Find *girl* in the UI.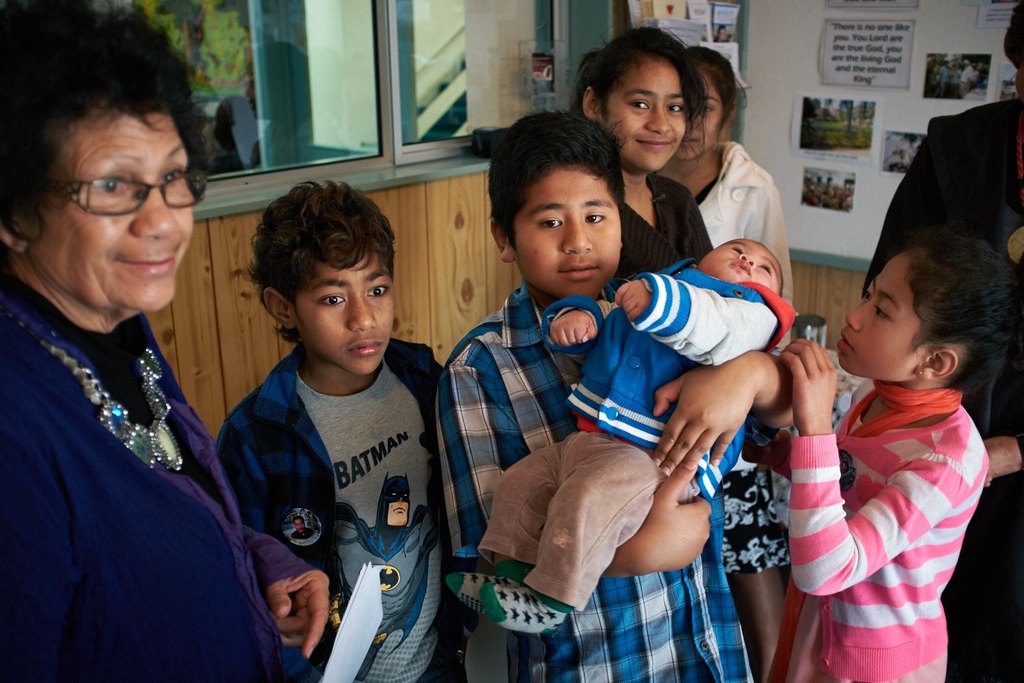
UI element at (left=655, top=42, right=798, bottom=349).
